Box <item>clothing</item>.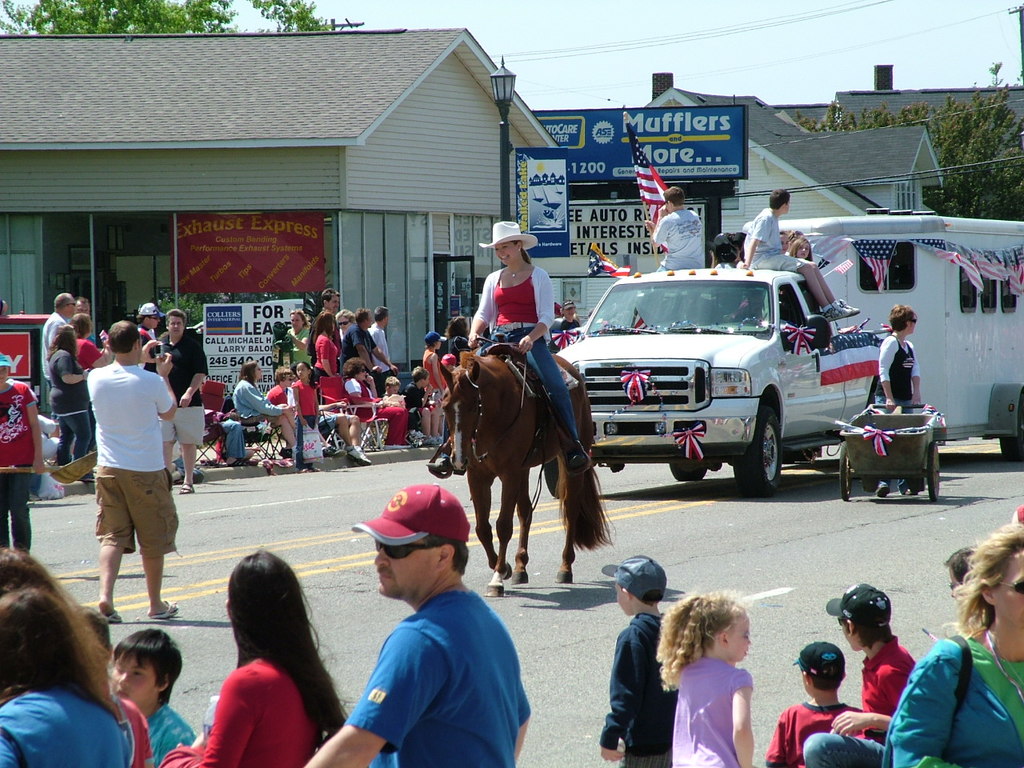
(272,386,283,398).
